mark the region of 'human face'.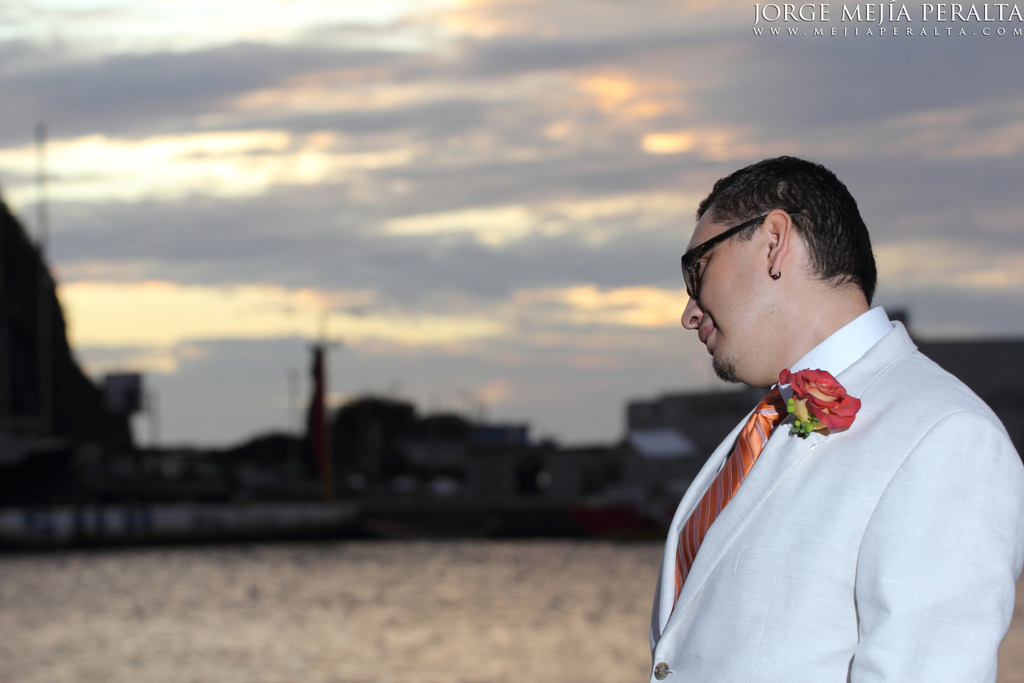
Region: detection(678, 218, 770, 389).
